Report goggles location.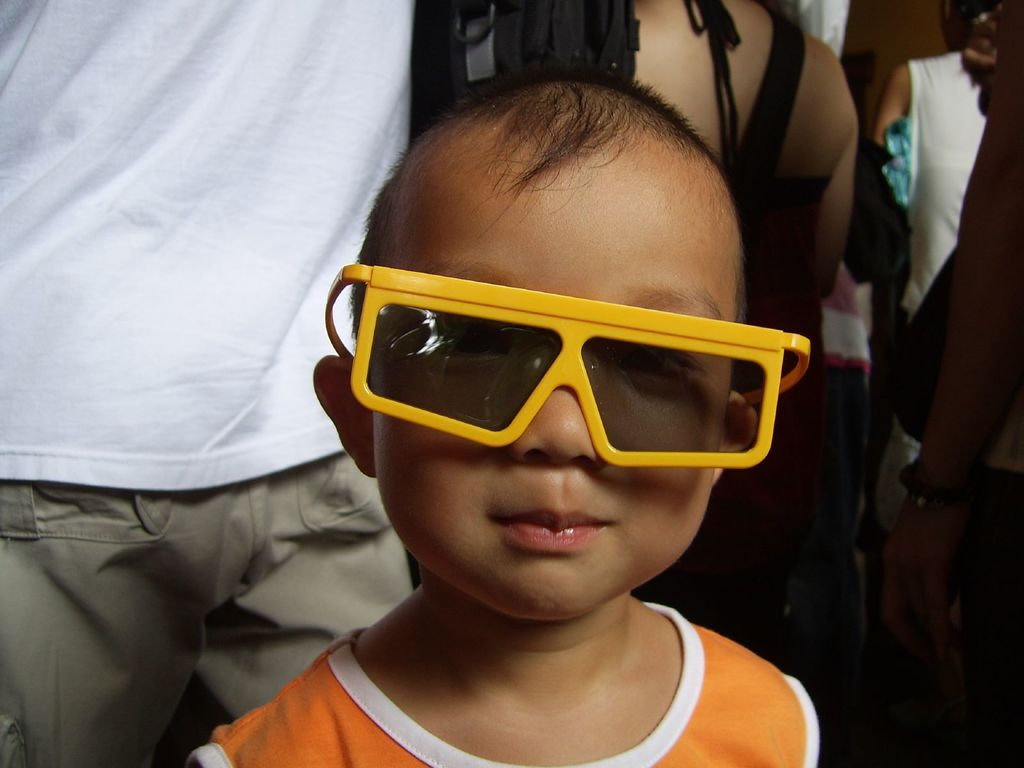
Report: [296, 251, 806, 479].
